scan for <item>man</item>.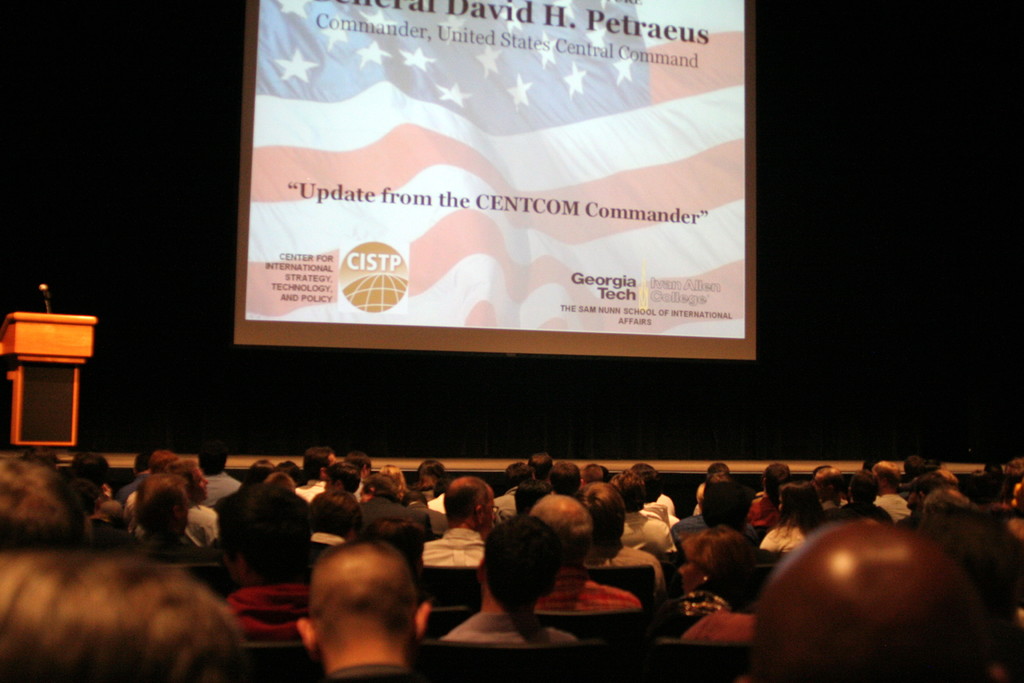
Scan result: {"left": 721, "top": 501, "right": 1023, "bottom": 682}.
